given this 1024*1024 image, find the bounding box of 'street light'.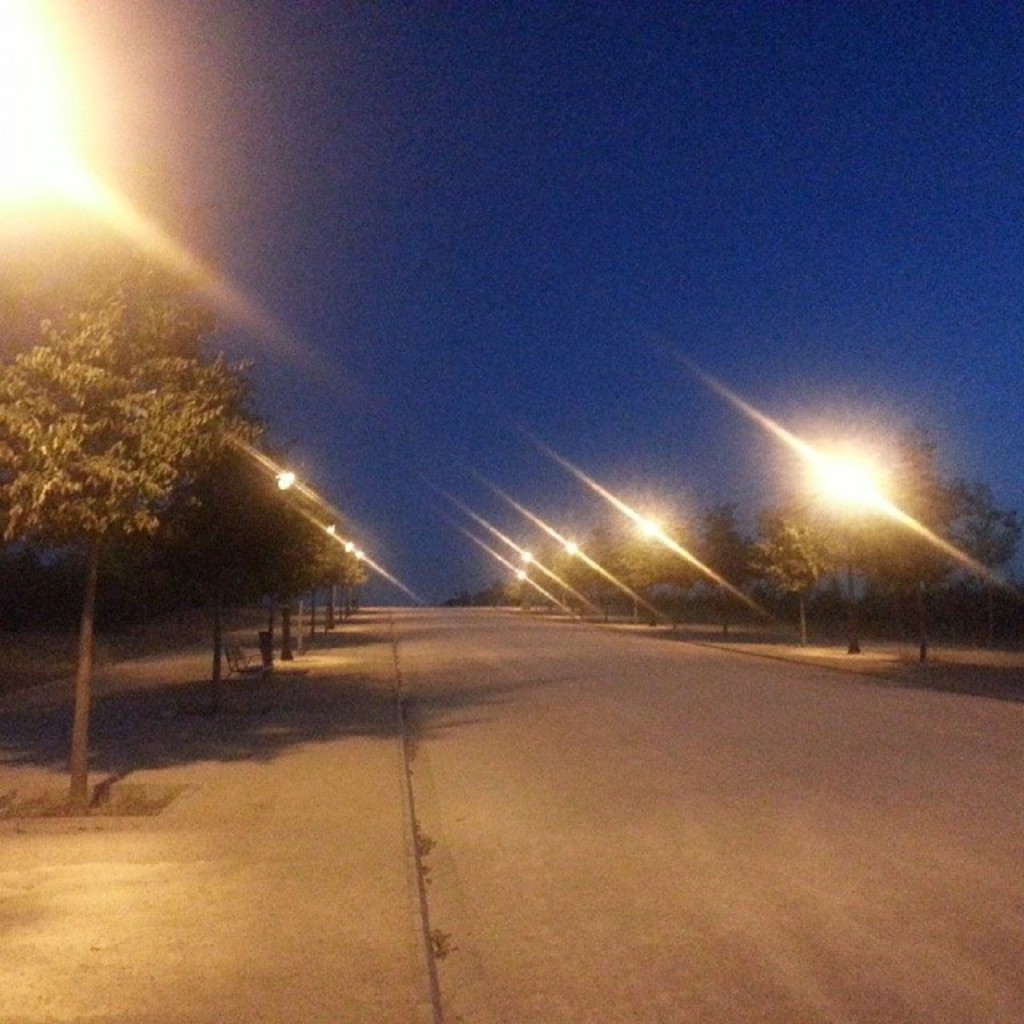
x1=514, y1=570, x2=536, y2=589.
